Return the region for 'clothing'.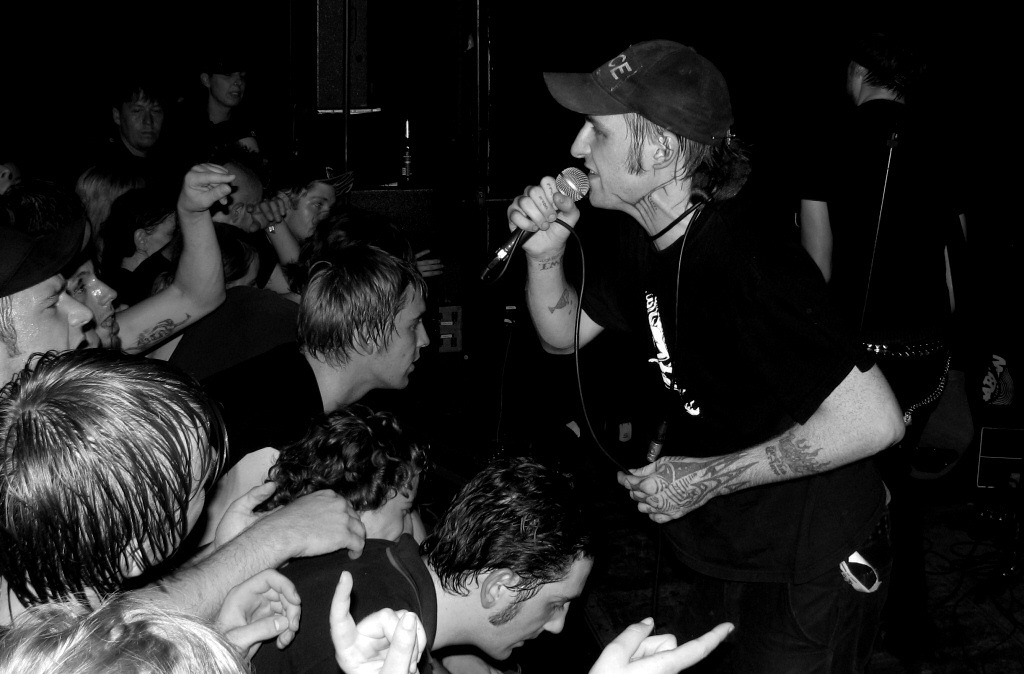
select_region(793, 92, 974, 658).
